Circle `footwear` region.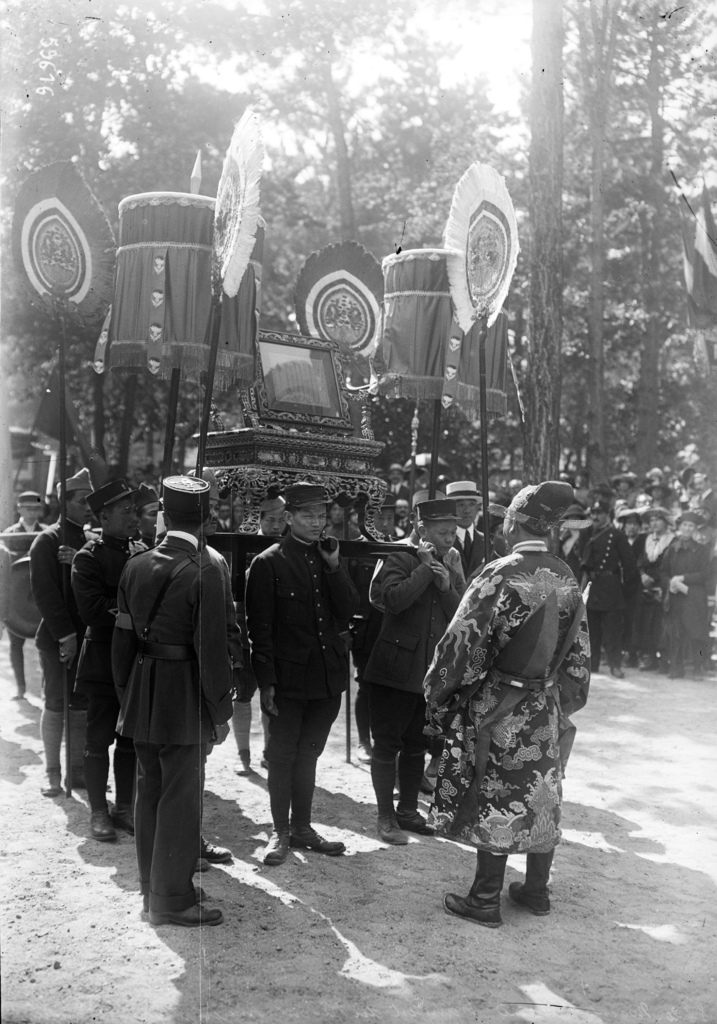
Region: {"left": 666, "top": 662, "right": 681, "bottom": 676}.
